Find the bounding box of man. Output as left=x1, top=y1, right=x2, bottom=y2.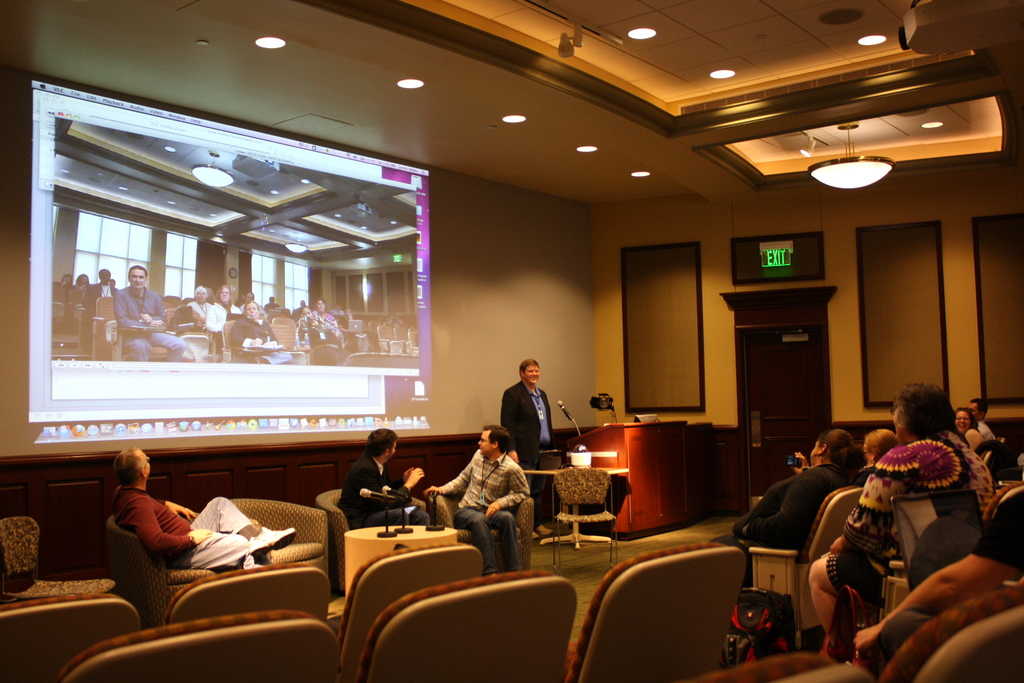
left=965, top=397, right=996, bottom=443.
